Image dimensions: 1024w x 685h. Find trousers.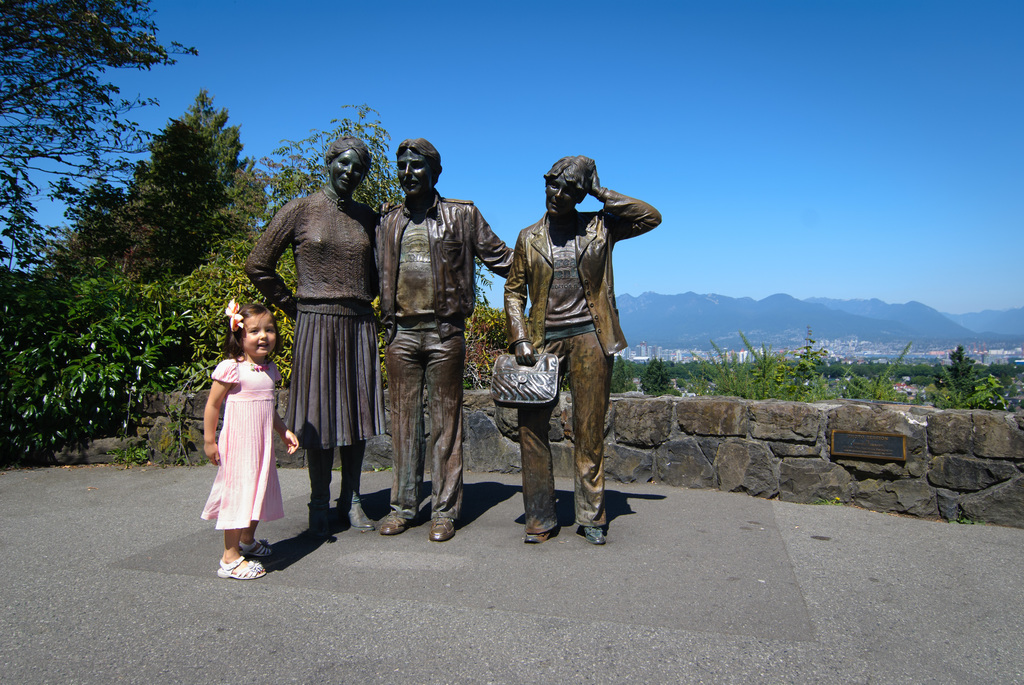
x1=519, y1=331, x2=617, y2=532.
